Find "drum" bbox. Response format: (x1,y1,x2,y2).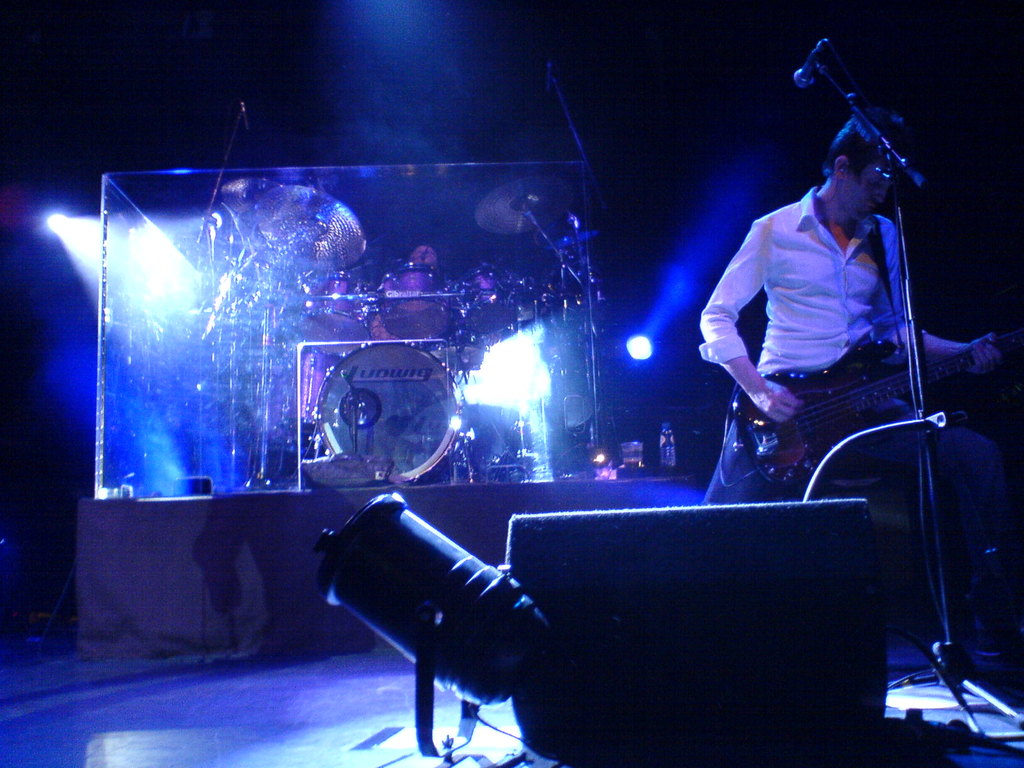
(314,342,469,481).
